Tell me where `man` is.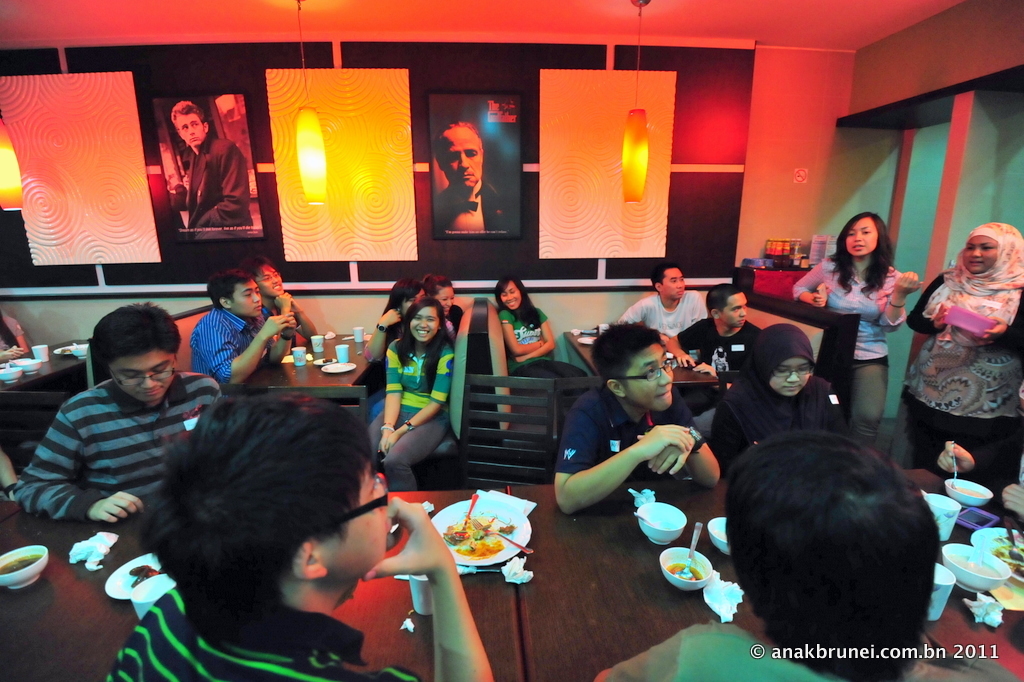
`man` is at (164,98,254,233).
